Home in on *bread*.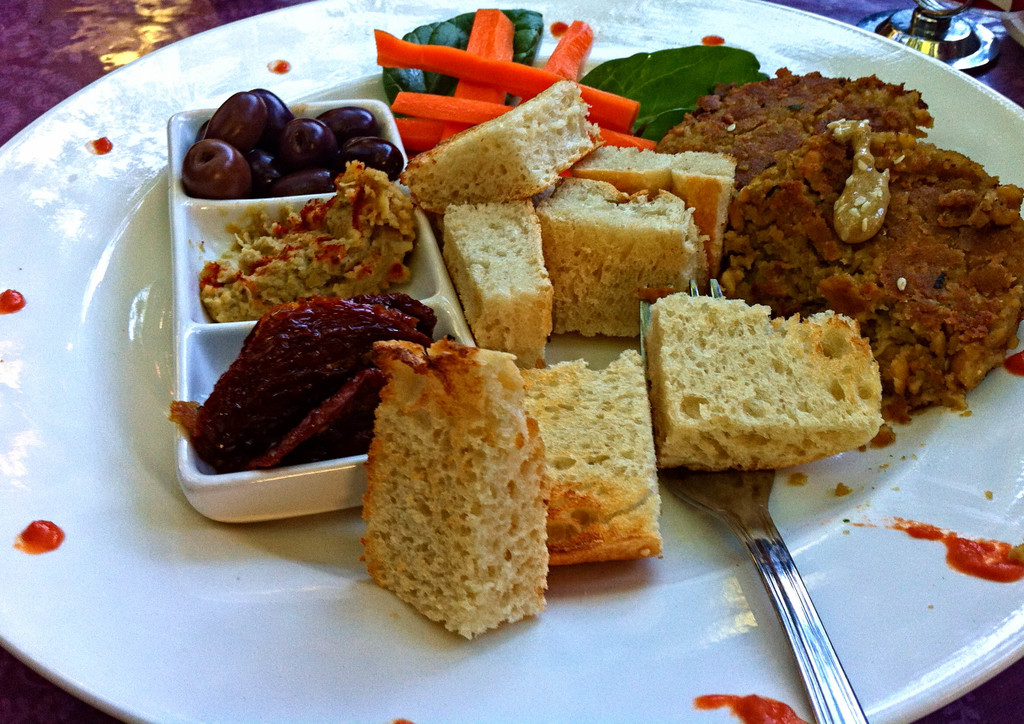
Homed in at x1=644, y1=284, x2=889, y2=479.
